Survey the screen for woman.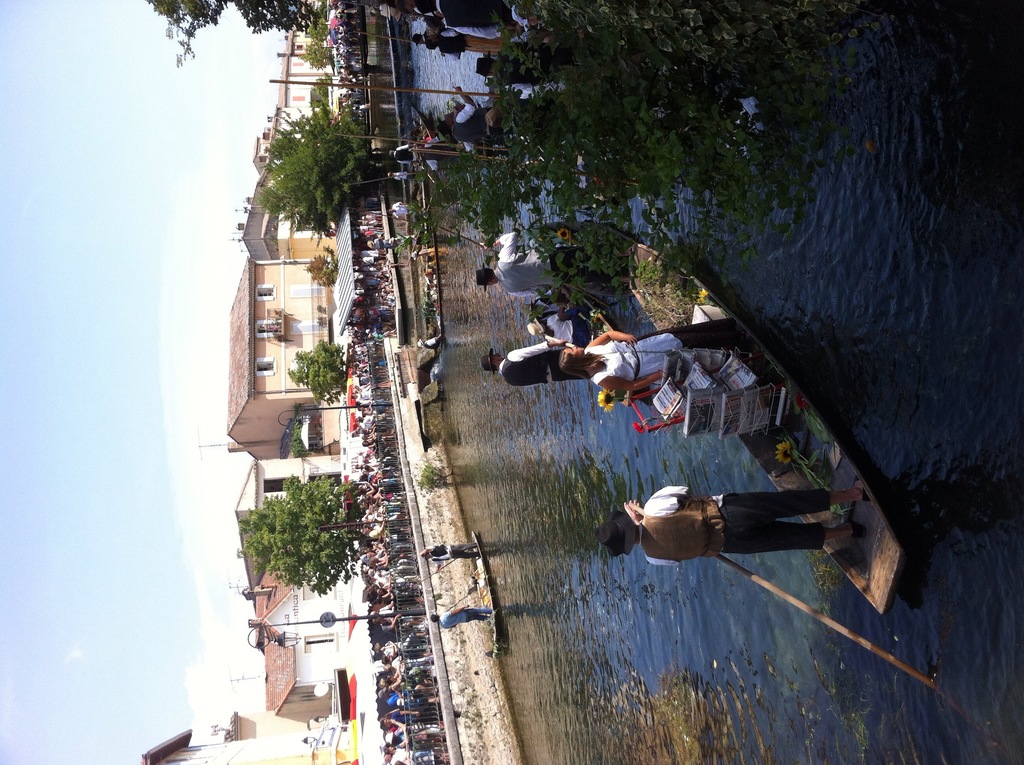
Survey found: [559, 326, 743, 394].
